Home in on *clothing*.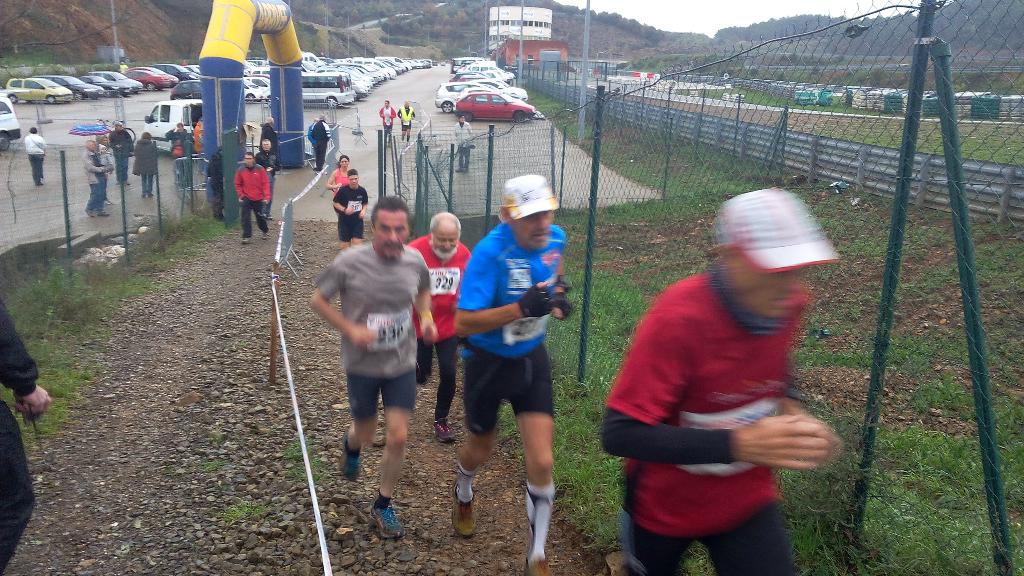
Homed in at pyautogui.locateOnScreen(167, 127, 193, 140).
